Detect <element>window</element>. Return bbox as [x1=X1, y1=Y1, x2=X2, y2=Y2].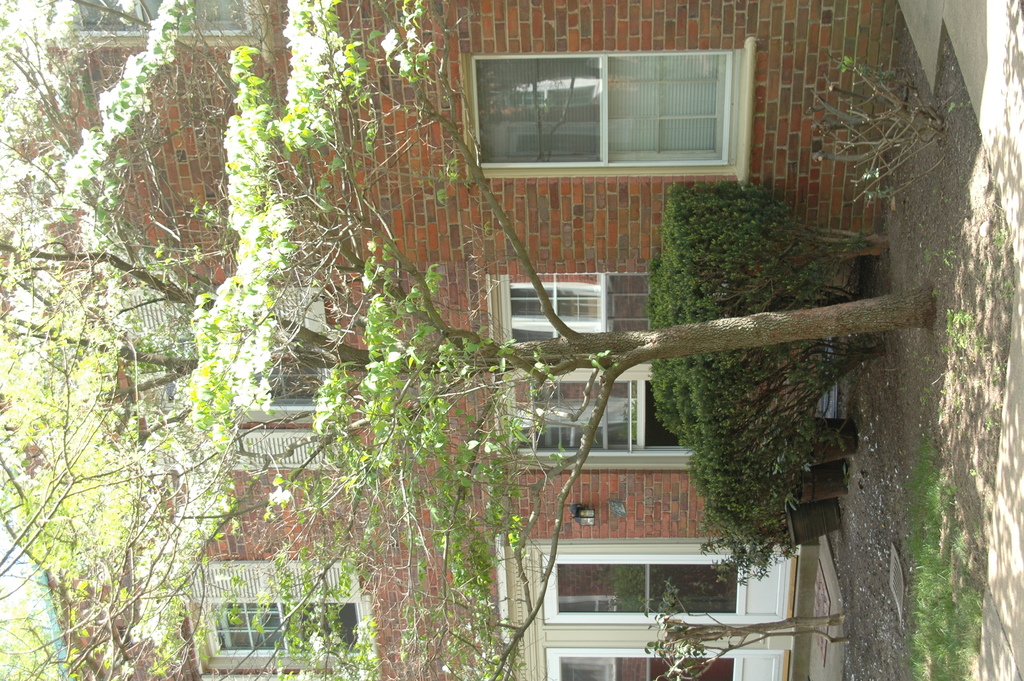
[x1=470, y1=47, x2=755, y2=170].
